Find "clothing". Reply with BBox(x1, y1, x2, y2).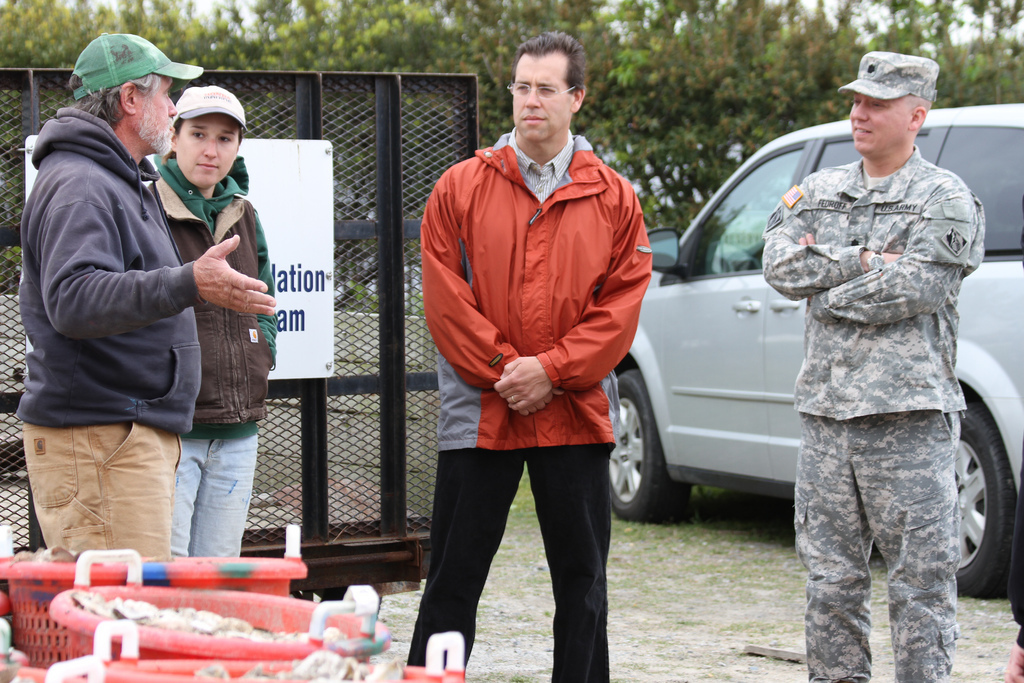
BBox(147, 163, 273, 551).
